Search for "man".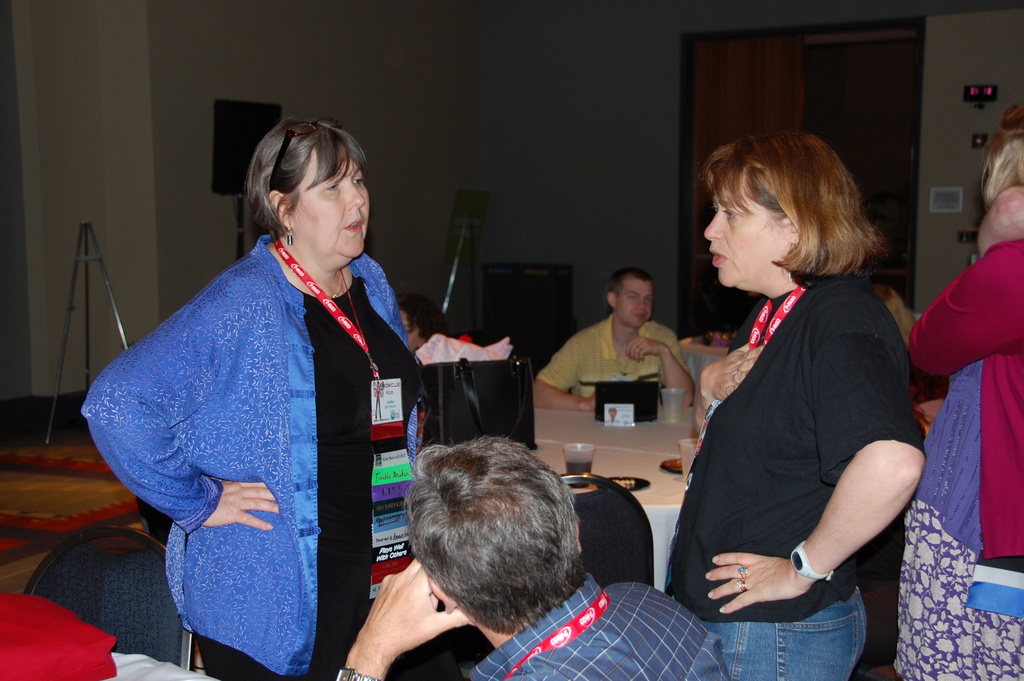
Found at detection(530, 267, 691, 412).
